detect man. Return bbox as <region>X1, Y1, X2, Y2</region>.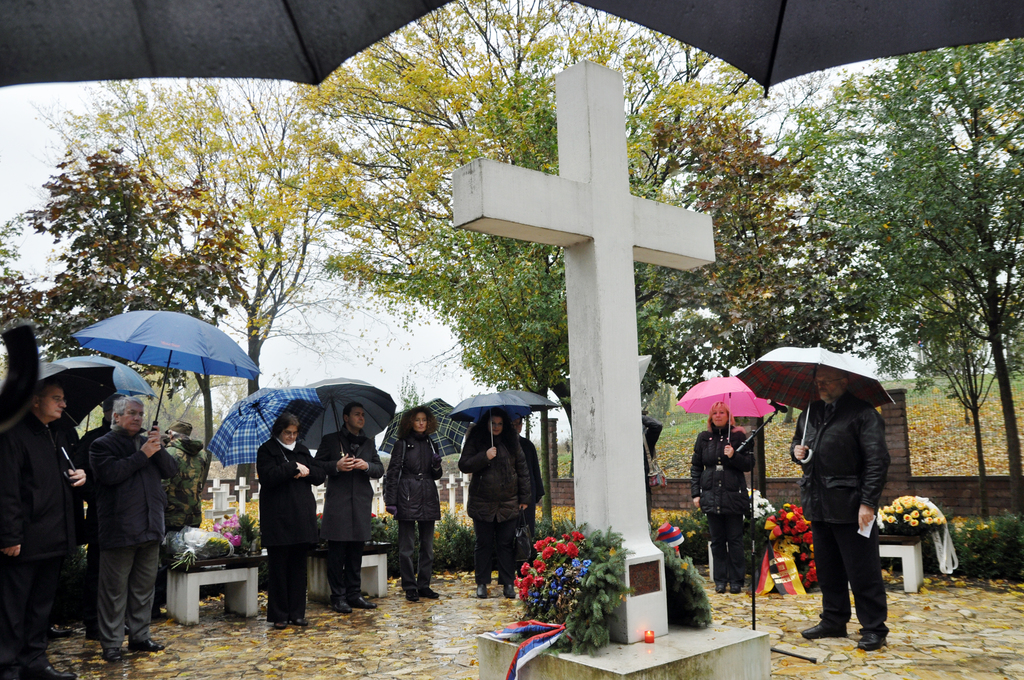
<region>156, 420, 210, 617</region>.
